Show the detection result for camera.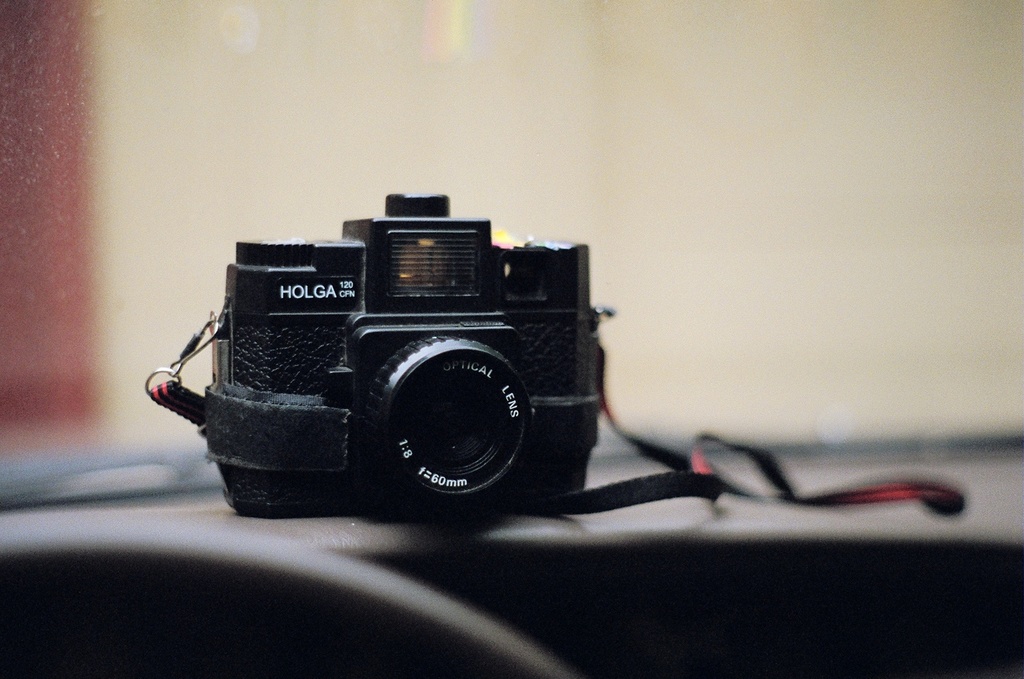
l=208, t=194, r=602, b=521.
